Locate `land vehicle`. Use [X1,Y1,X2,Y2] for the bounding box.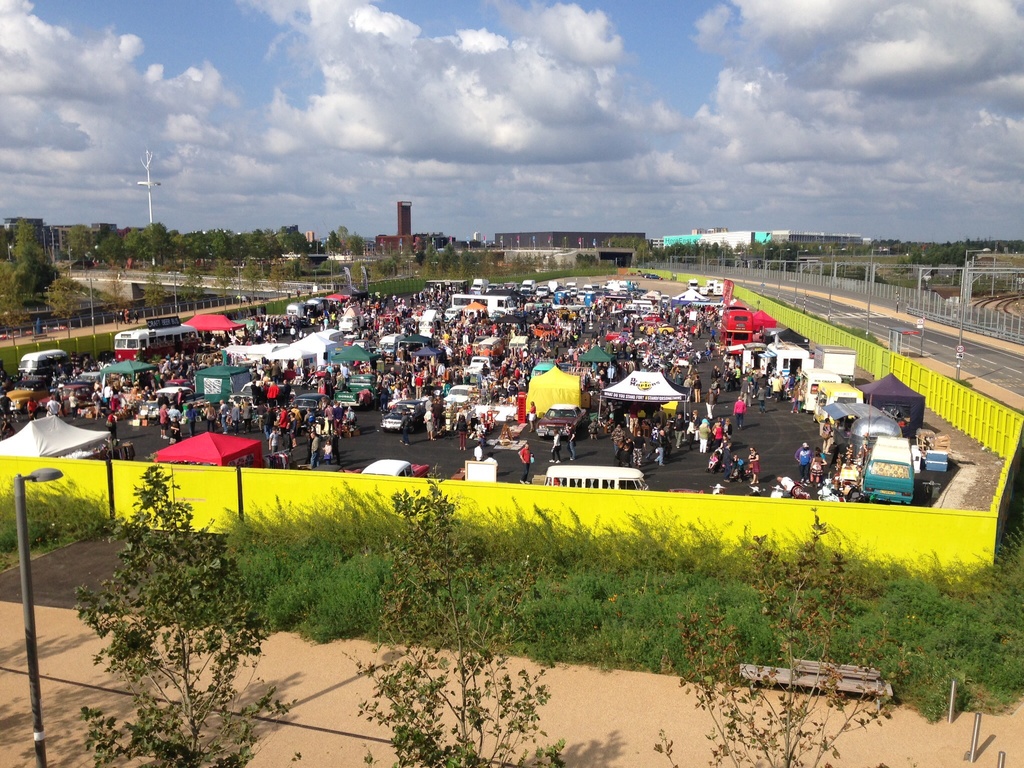
[505,334,532,354].
